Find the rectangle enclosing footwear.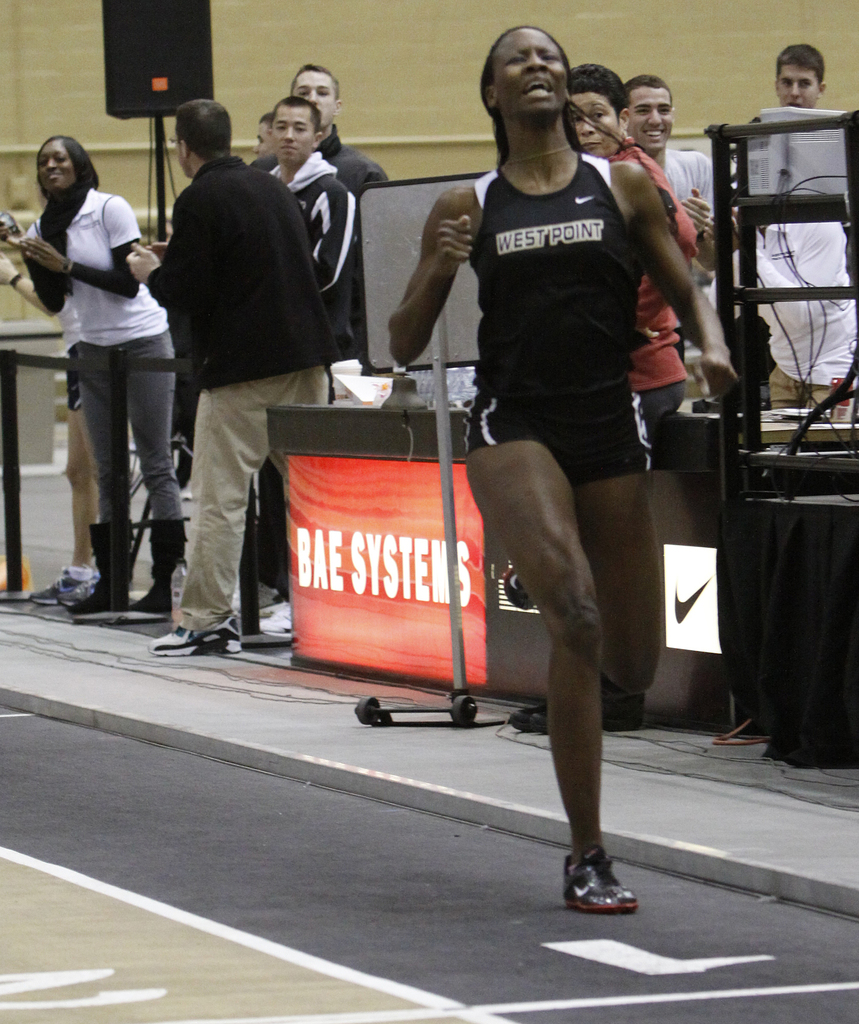
<region>124, 519, 197, 625</region>.
